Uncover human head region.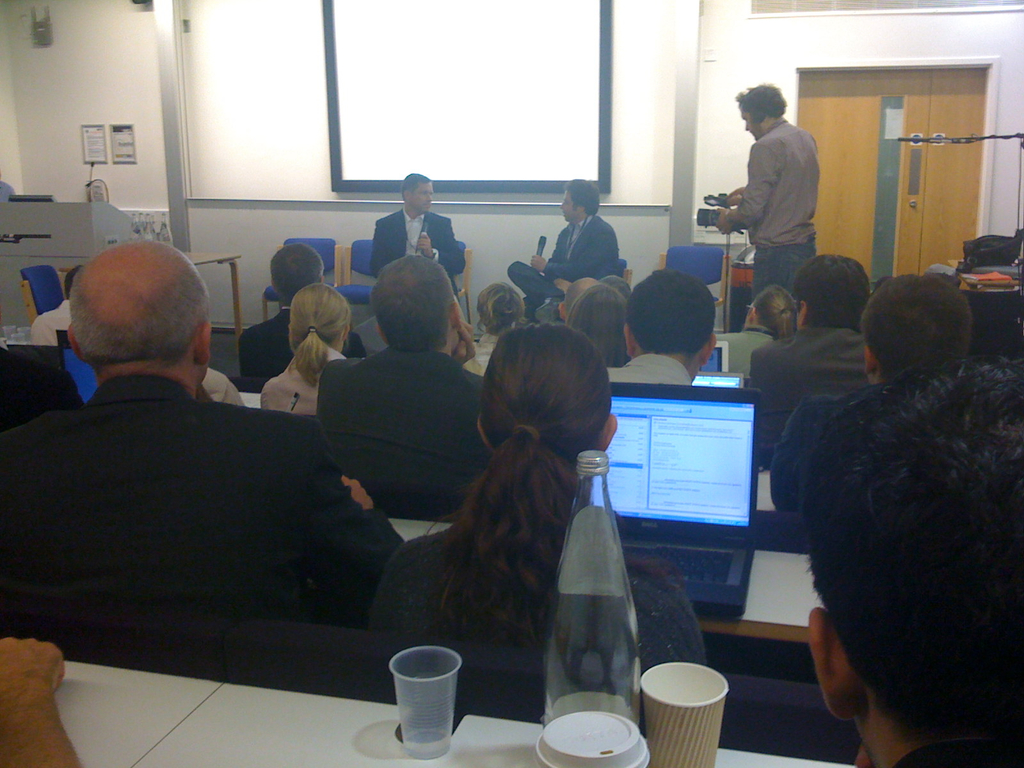
Uncovered: (x1=402, y1=172, x2=434, y2=216).
